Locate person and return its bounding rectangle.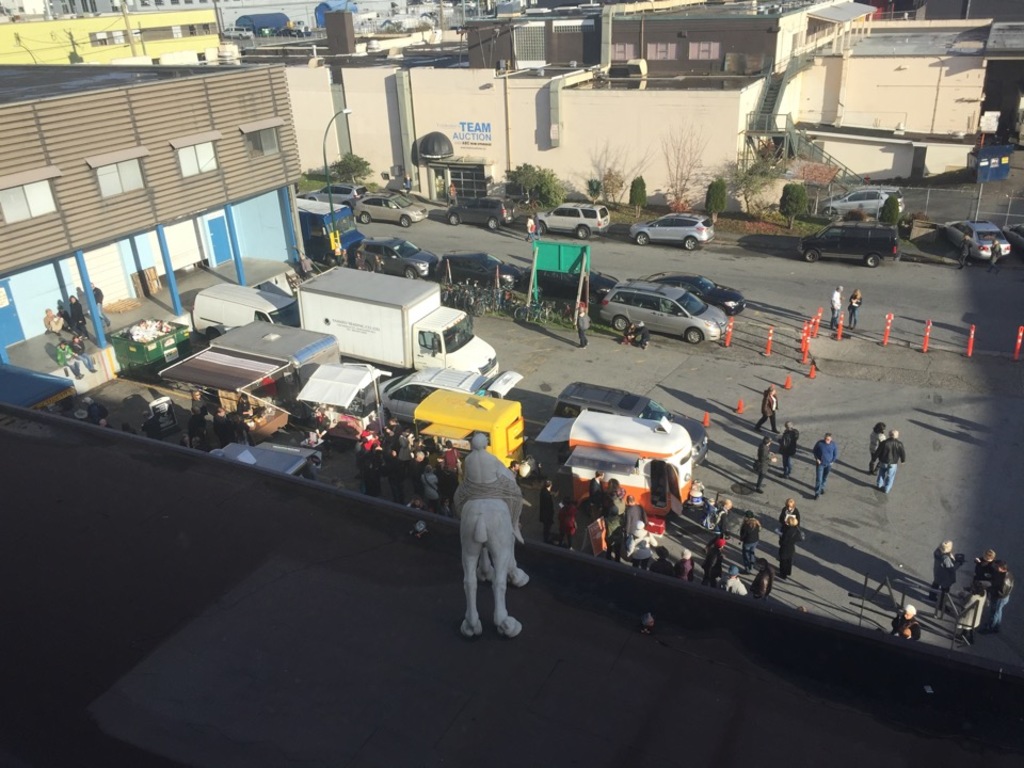
detection(889, 597, 924, 641).
